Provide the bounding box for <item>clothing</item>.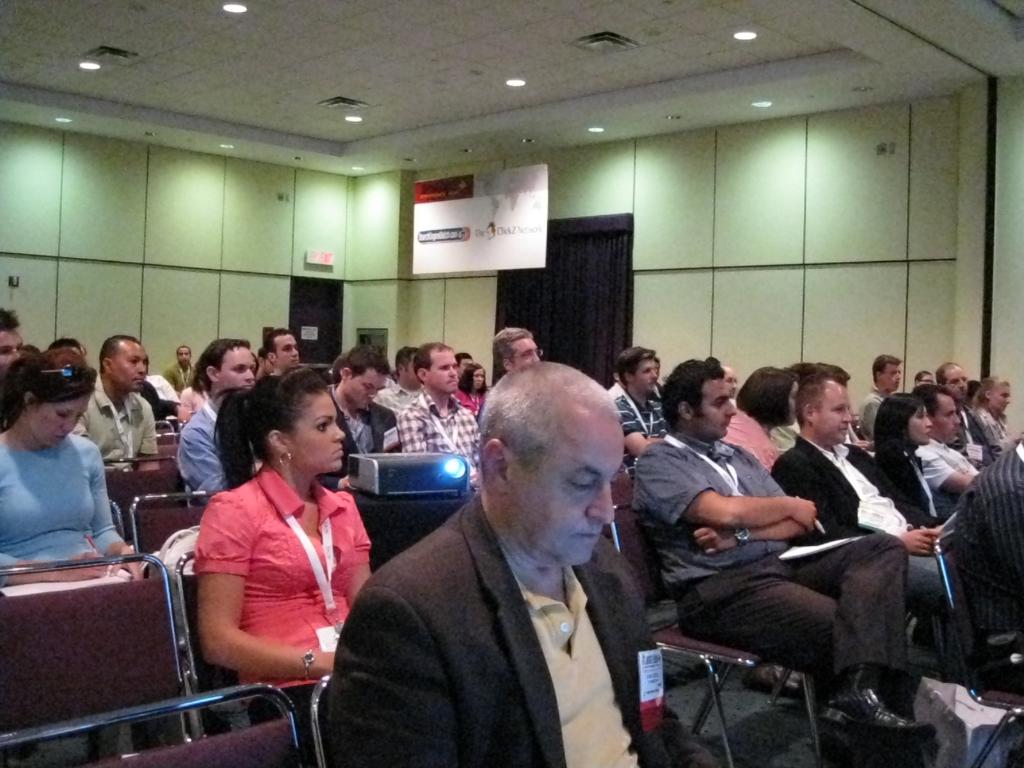
(776,430,966,684).
